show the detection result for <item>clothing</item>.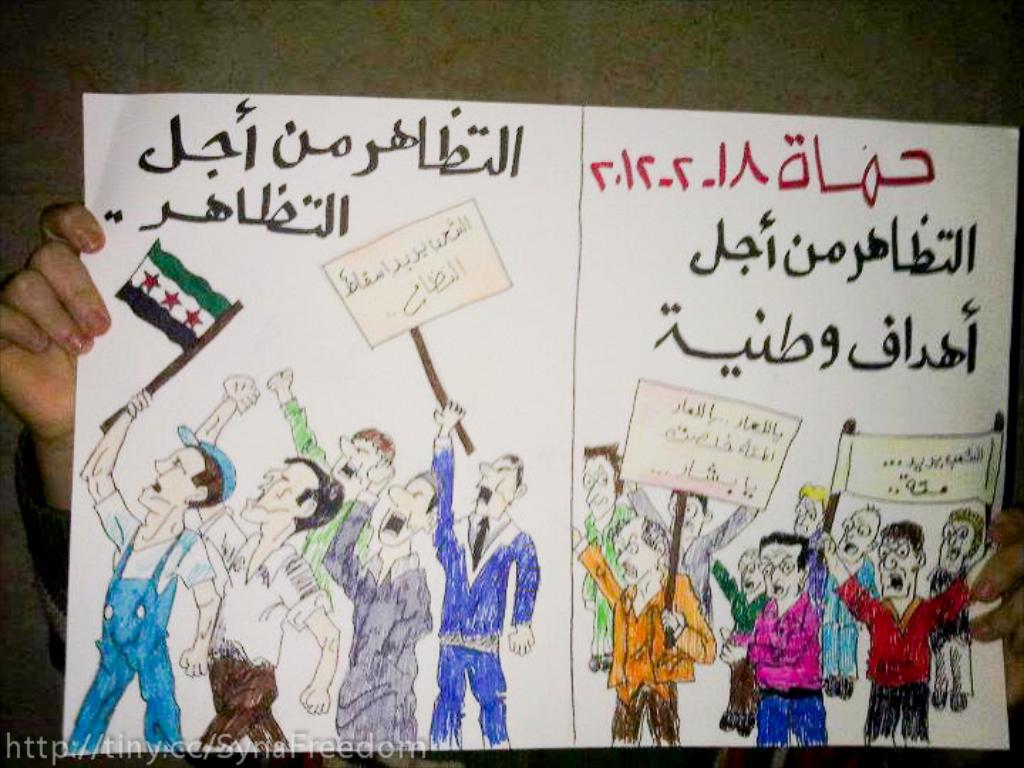
crop(633, 464, 745, 668).
